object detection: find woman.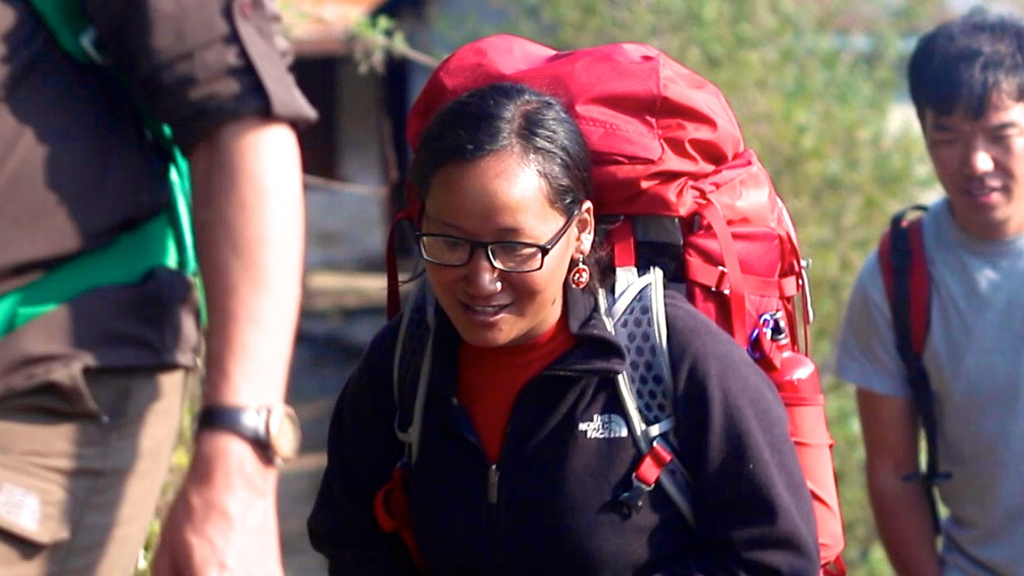
<bbox>312, 40, 828, 575</bbox>.
